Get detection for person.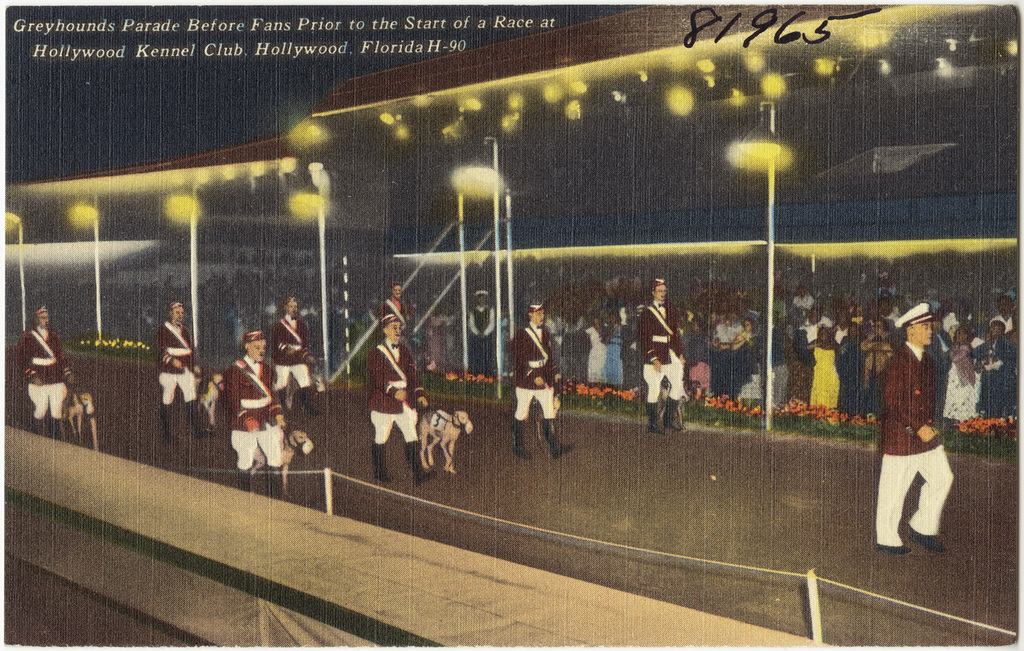
Detection: [left=861, top=318, right=898, bottom=409].
